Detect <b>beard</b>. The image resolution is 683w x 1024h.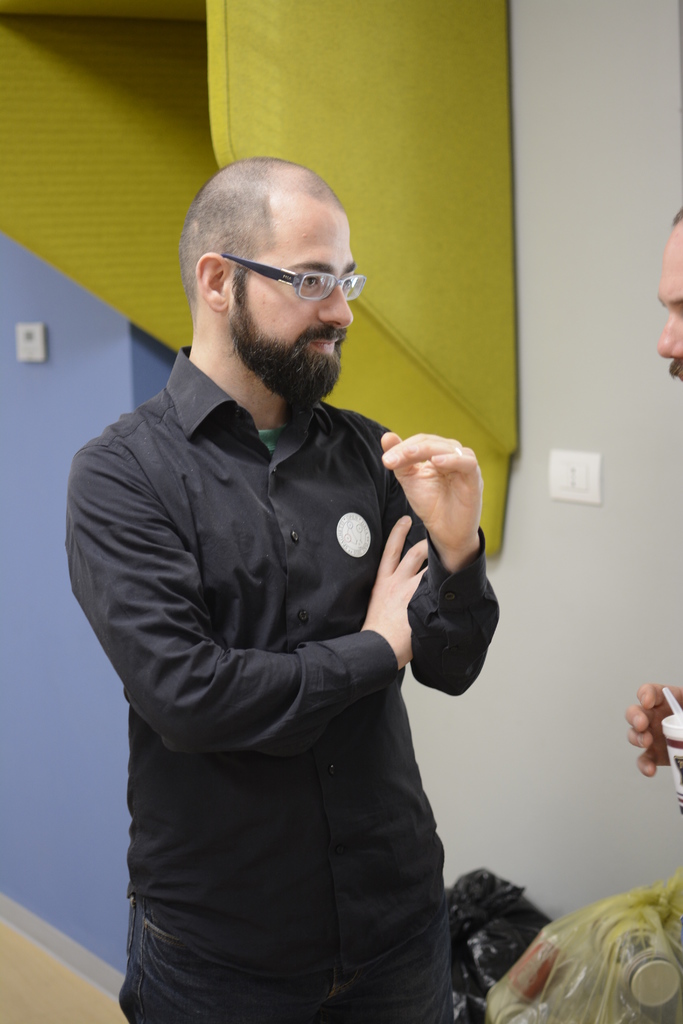
[202,262,358,403].
